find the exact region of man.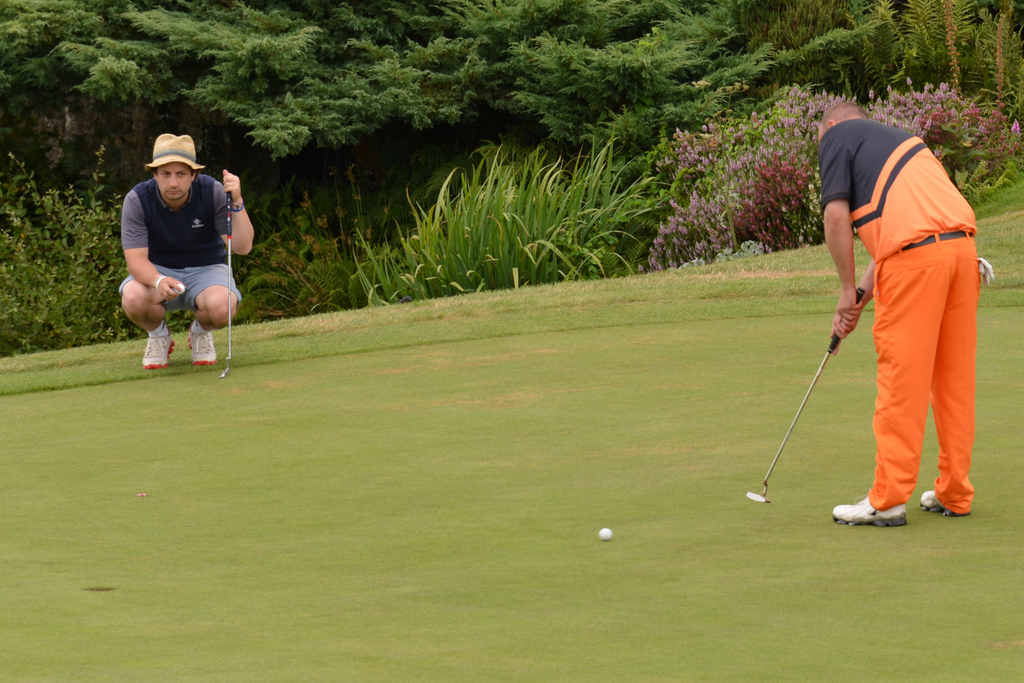
Exact region: [x1=117, y1=130, x2=257, y2=370].
